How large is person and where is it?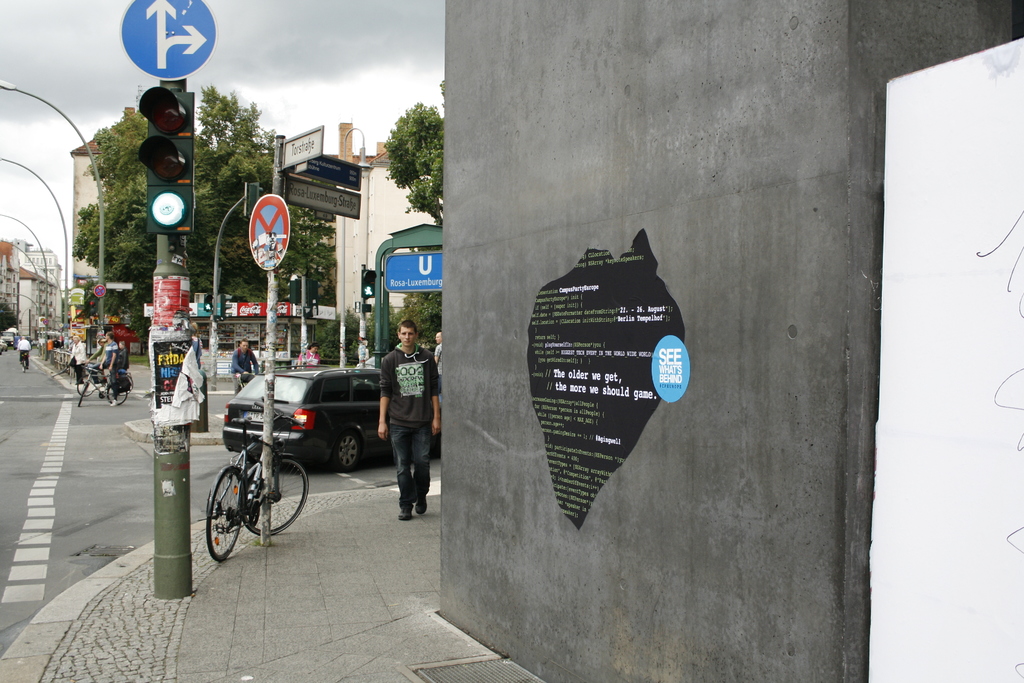
Bounding box: box=[106, 333, 120, 406].
